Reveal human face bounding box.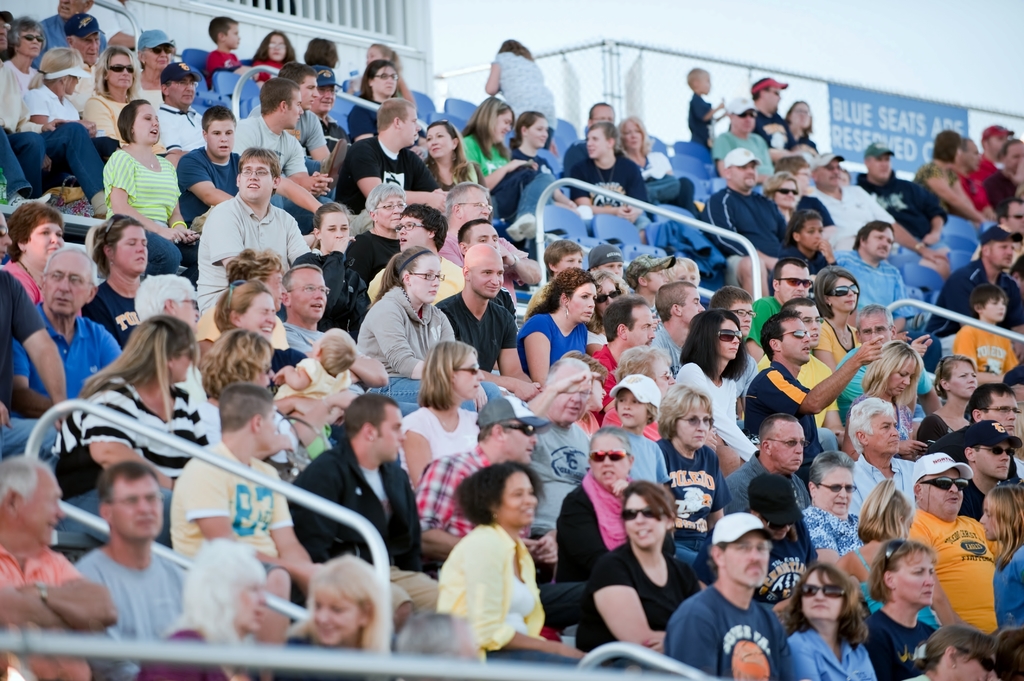
Revealed: 292:269:327:319.
